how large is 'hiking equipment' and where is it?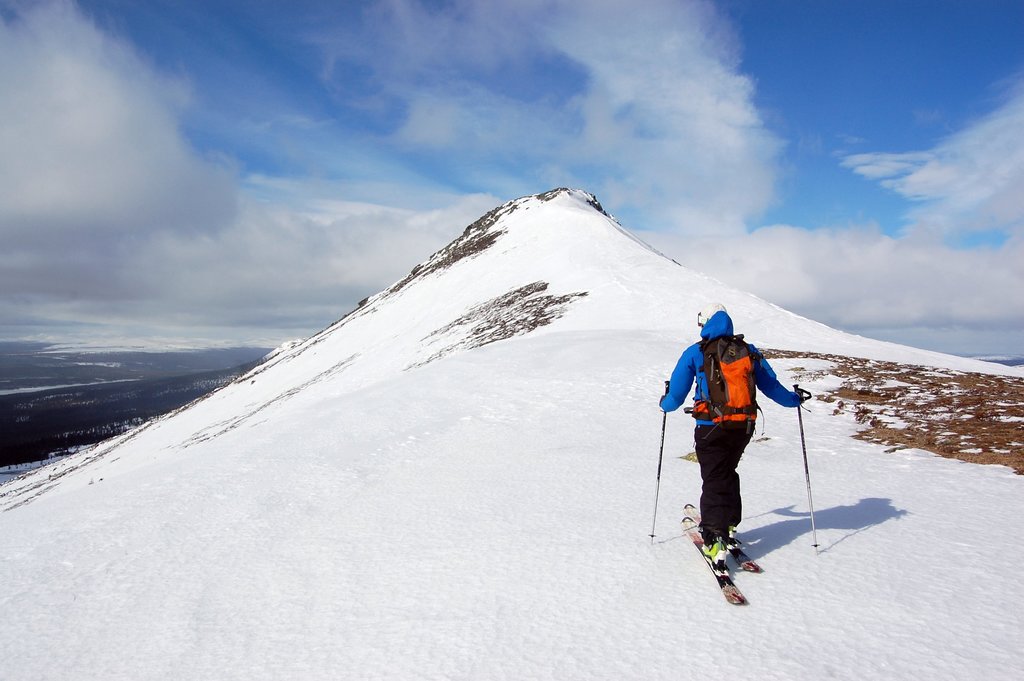
Bounding box: <region>795, 384, 821, 546</region>.
